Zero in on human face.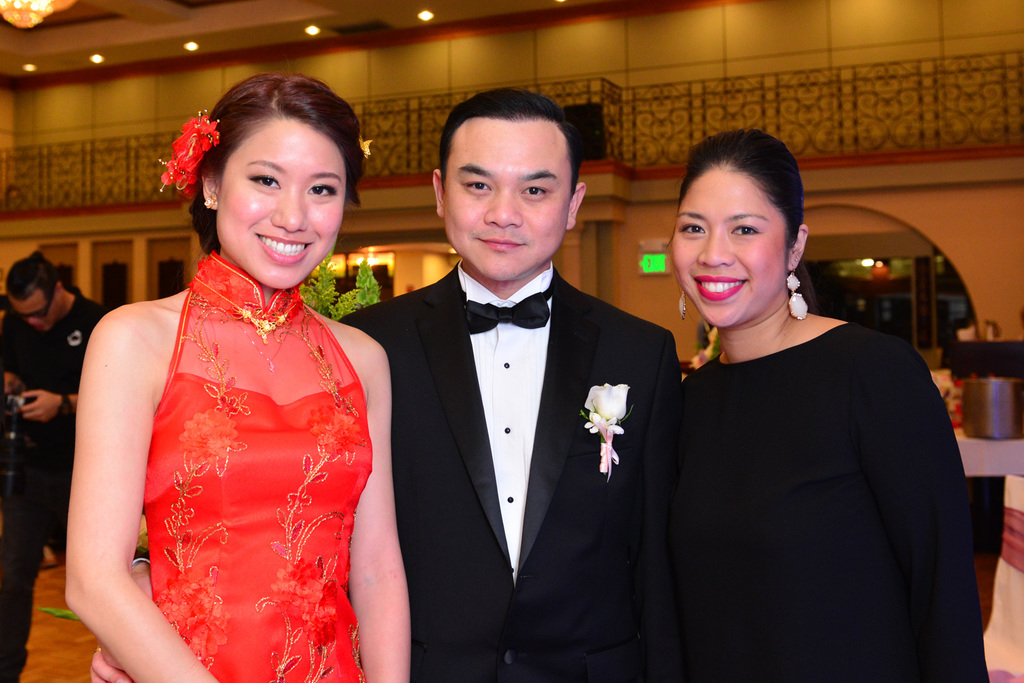
Zeroed in: Rect(18, 290, 55, 328).
